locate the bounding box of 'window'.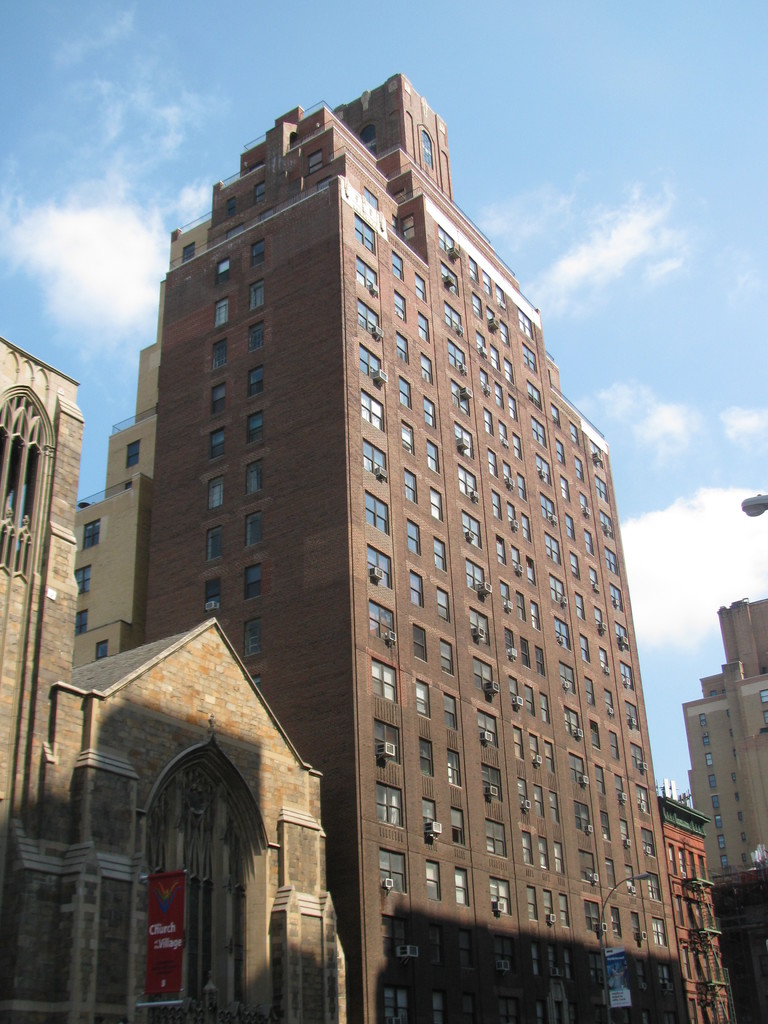
Bounding box: pyautogui.locateOnScreen(195, 573, 227, 617).
